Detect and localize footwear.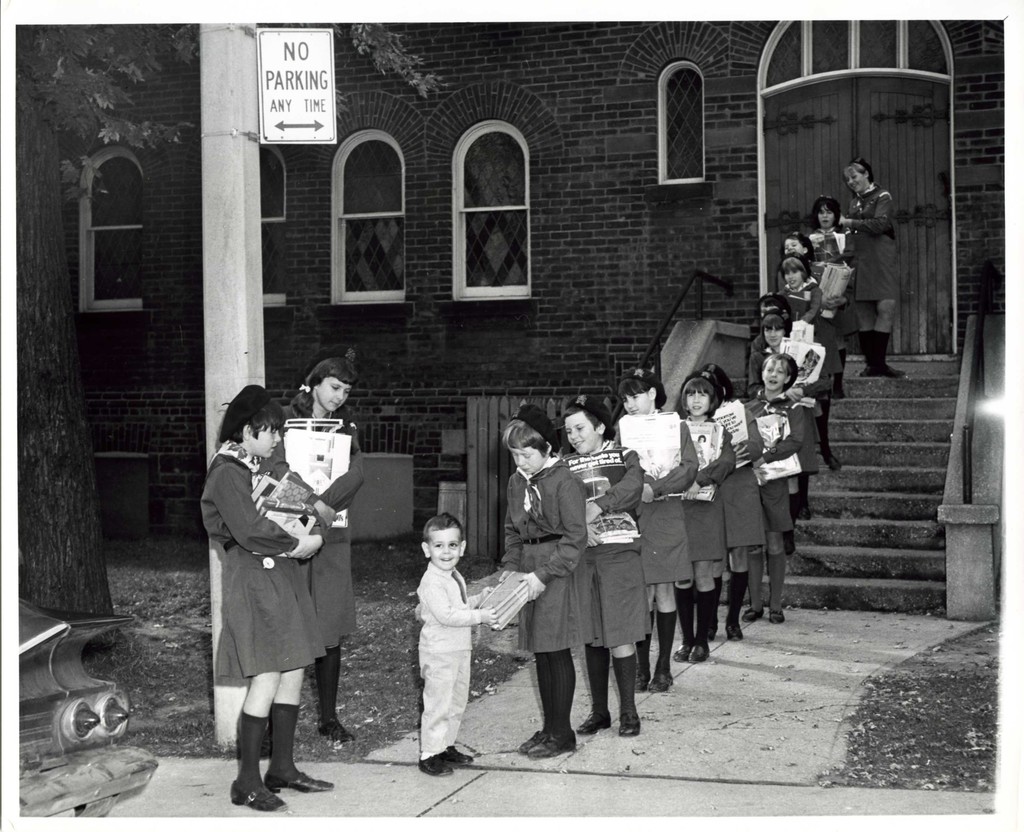
Localized at [left=801, top=504, right=812, bottom=522].
